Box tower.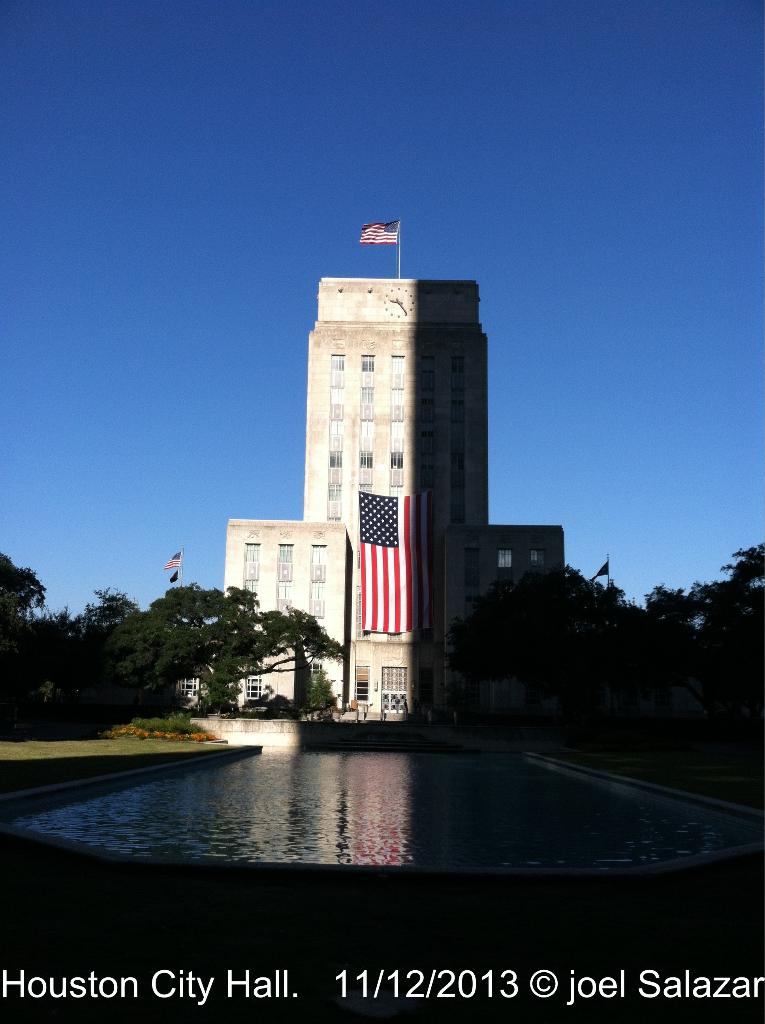
rect(252, 250, 551, 710).
